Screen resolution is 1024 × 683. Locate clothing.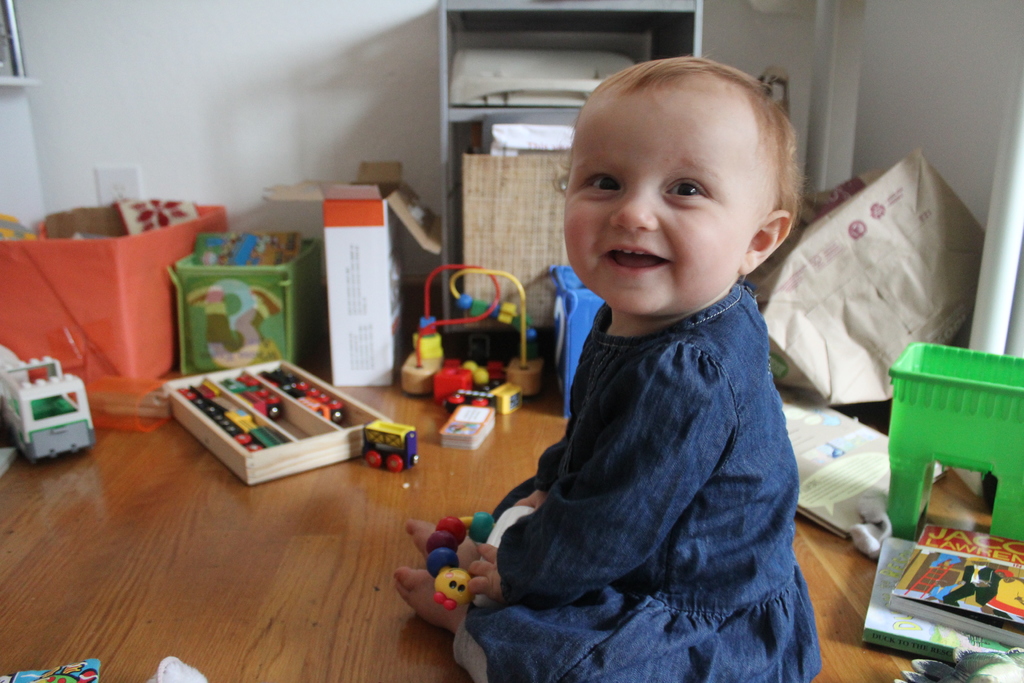
select_region(943, 566, 1011, 623).
